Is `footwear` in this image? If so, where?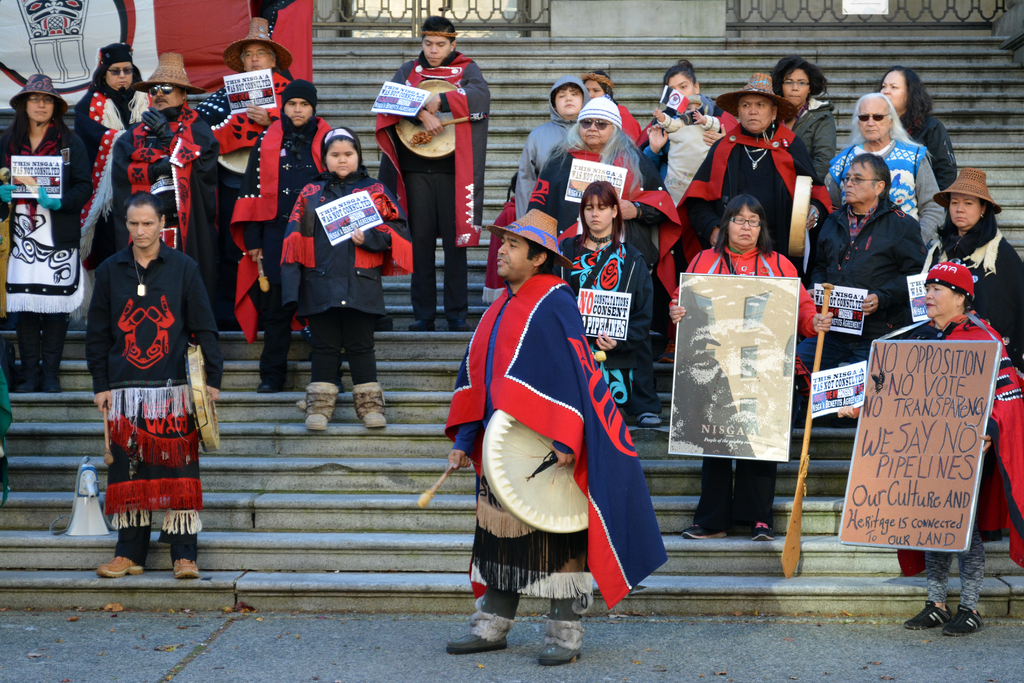
Yes, at {"left": 447, "top": 317, "right": 470, "bottom": 331}.
